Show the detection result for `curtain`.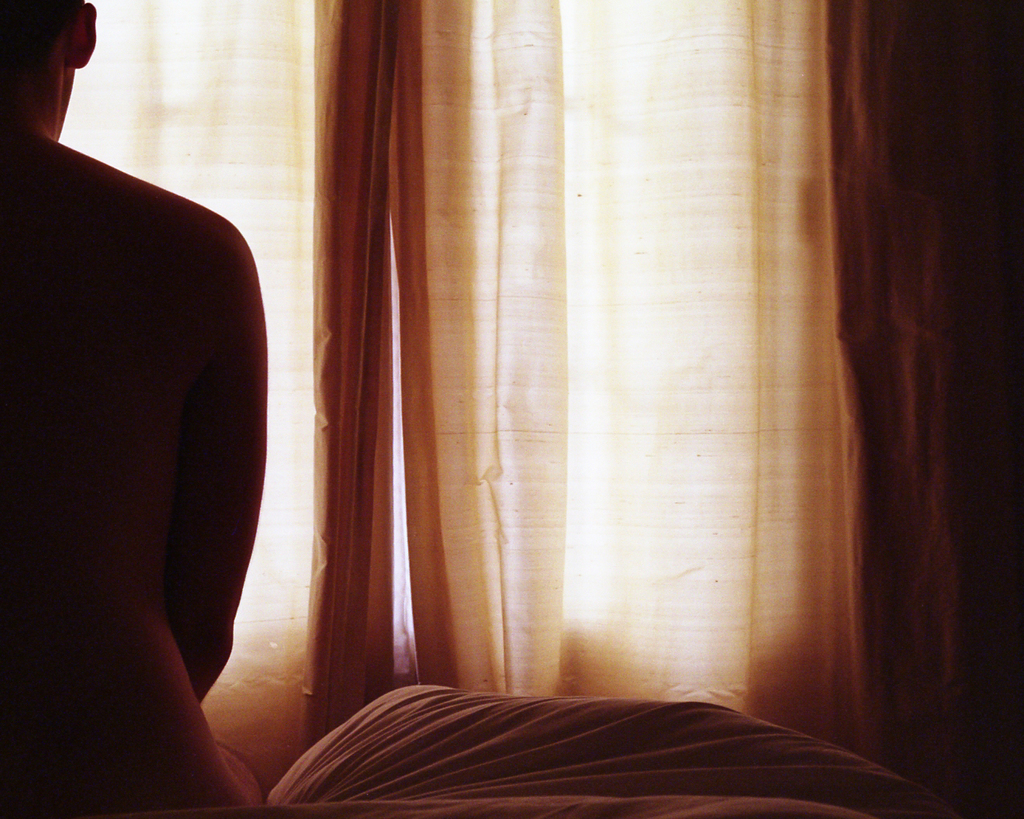
[253, 19, 884, 782].
